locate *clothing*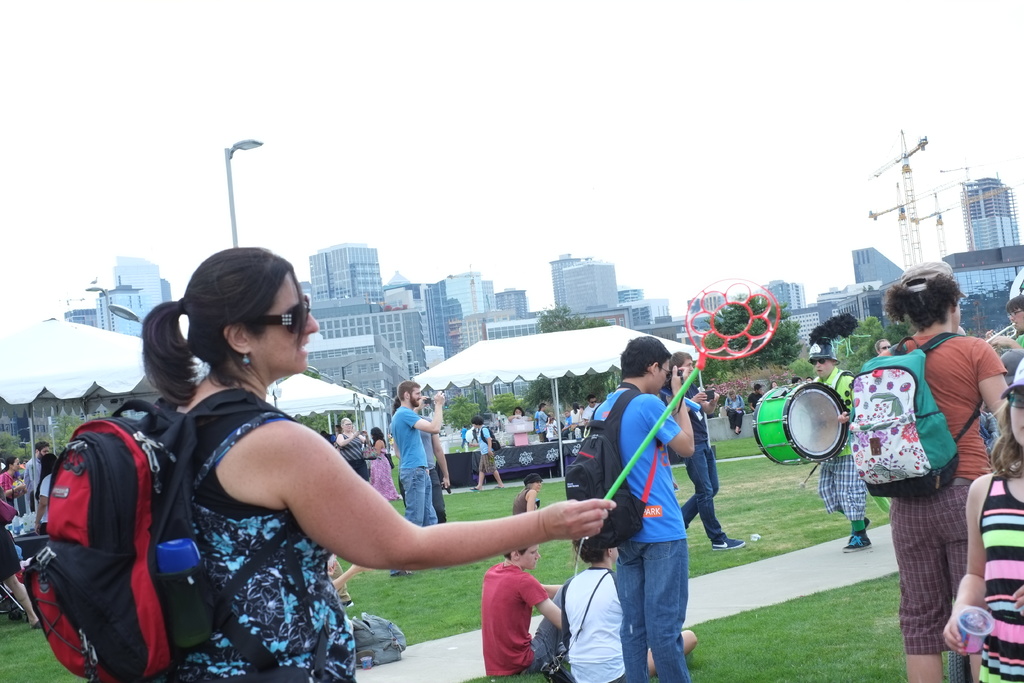
<box>417,412,449,525</box>
